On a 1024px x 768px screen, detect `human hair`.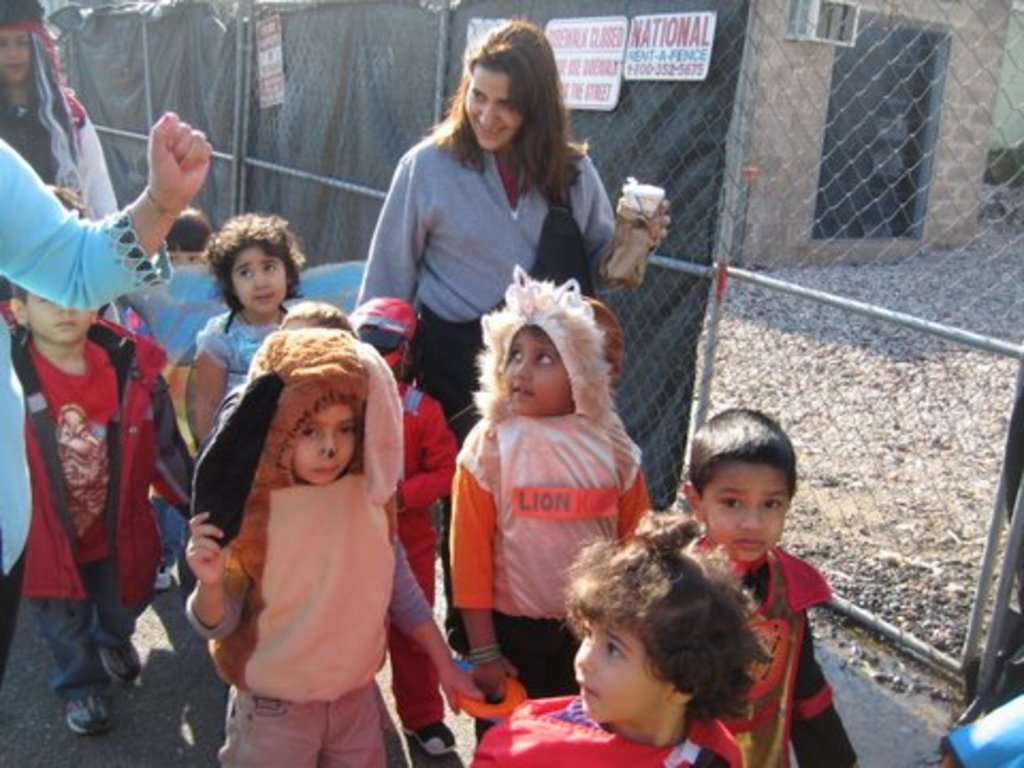
687 405 796 503.
